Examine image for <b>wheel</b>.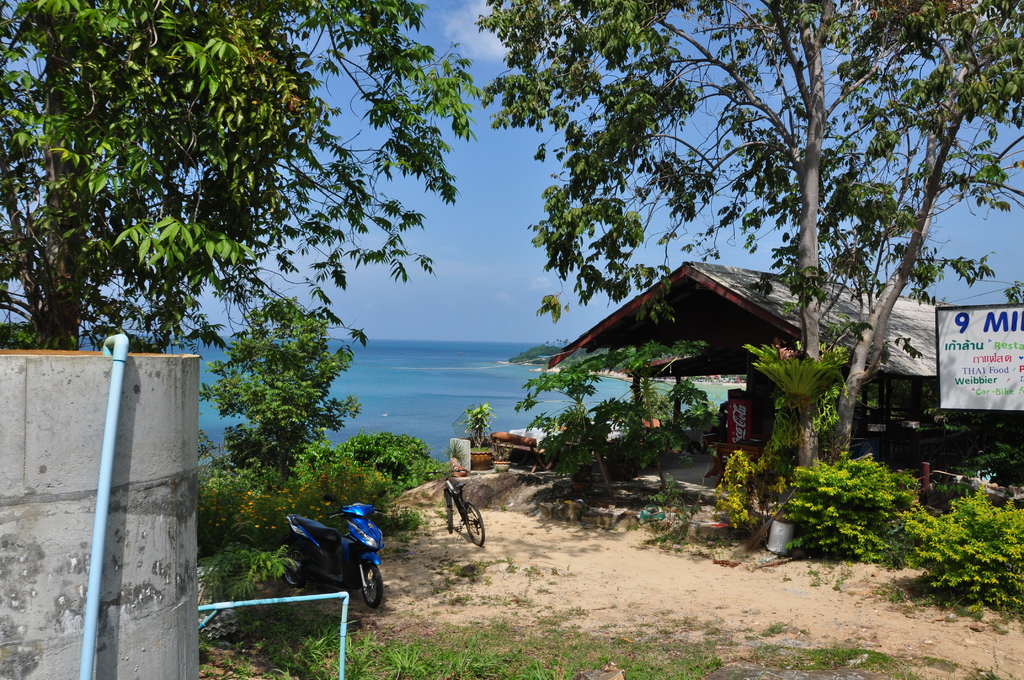
Examination result: bbox=[467, 504, 485, 546].
